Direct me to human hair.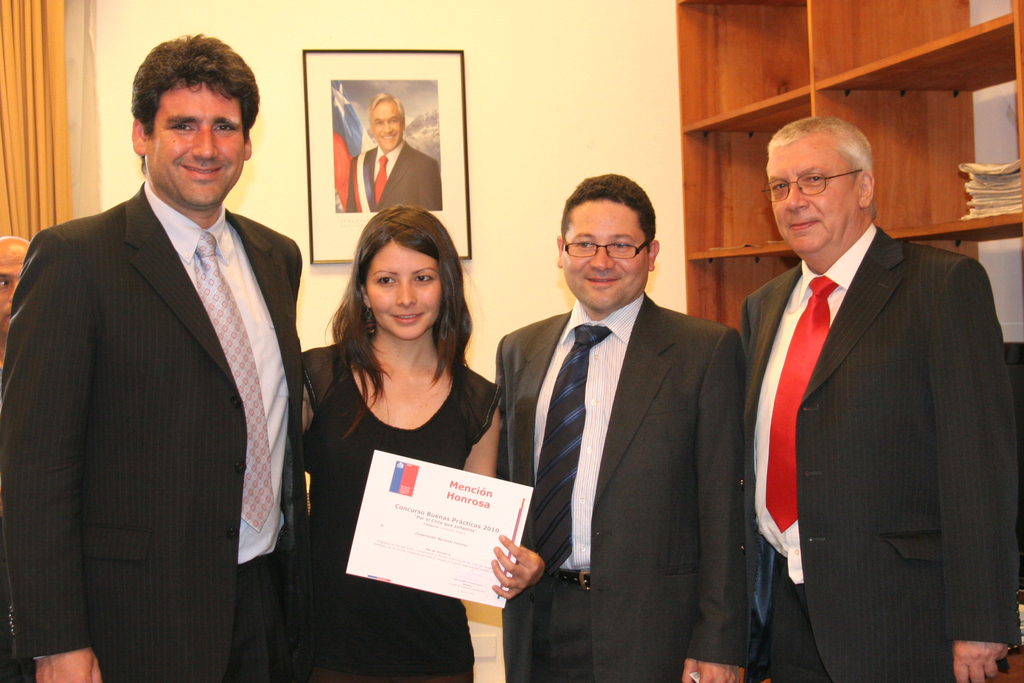
Direction: left=766, top=118, right=872, bottom=222.
